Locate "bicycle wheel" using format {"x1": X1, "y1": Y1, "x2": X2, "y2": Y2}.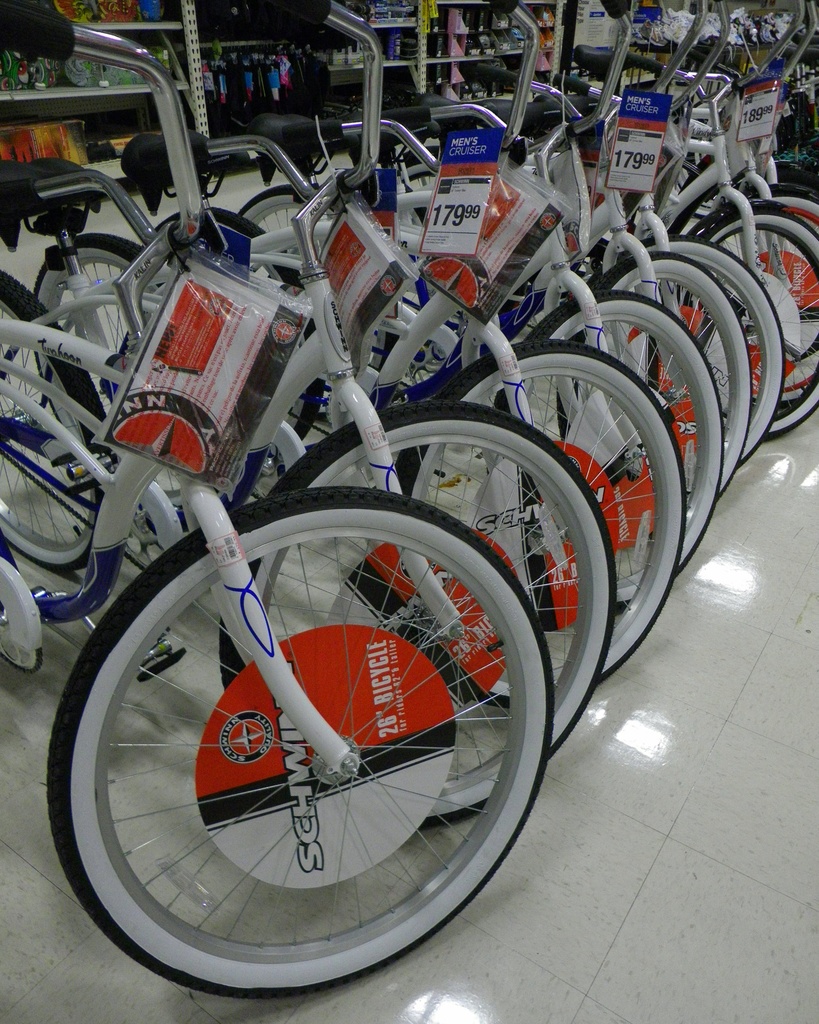
{"x1": 0, "y1": 271, "x2": 108, "y2": 568}.
